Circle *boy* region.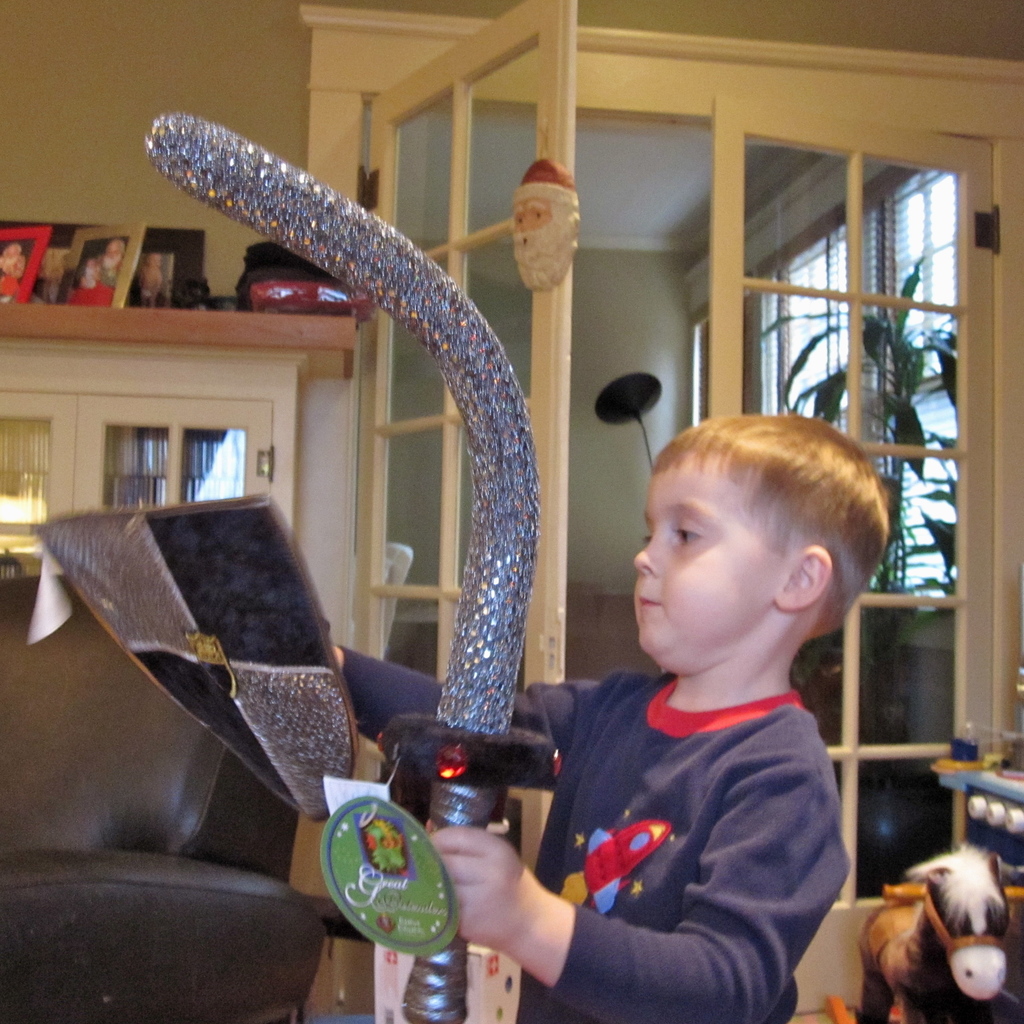
Region: [135, 251, 164, 305].
